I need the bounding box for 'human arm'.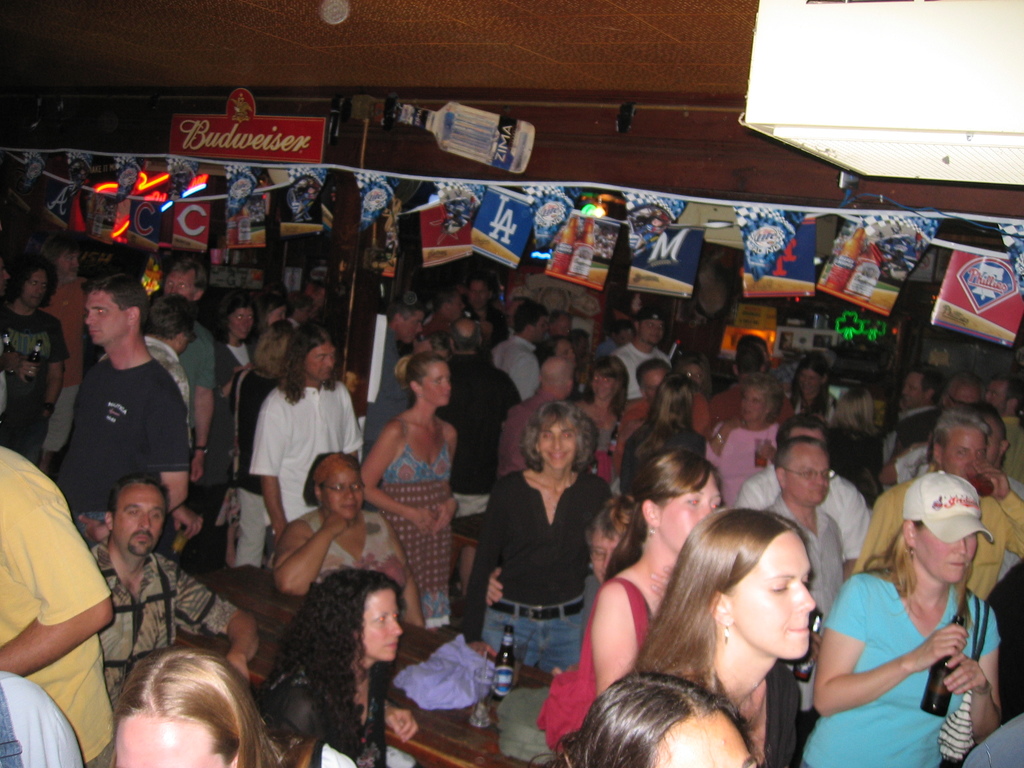
Here it is: {"x1": 165, "y1": 553, "x2": 263, "y2": 684}.
